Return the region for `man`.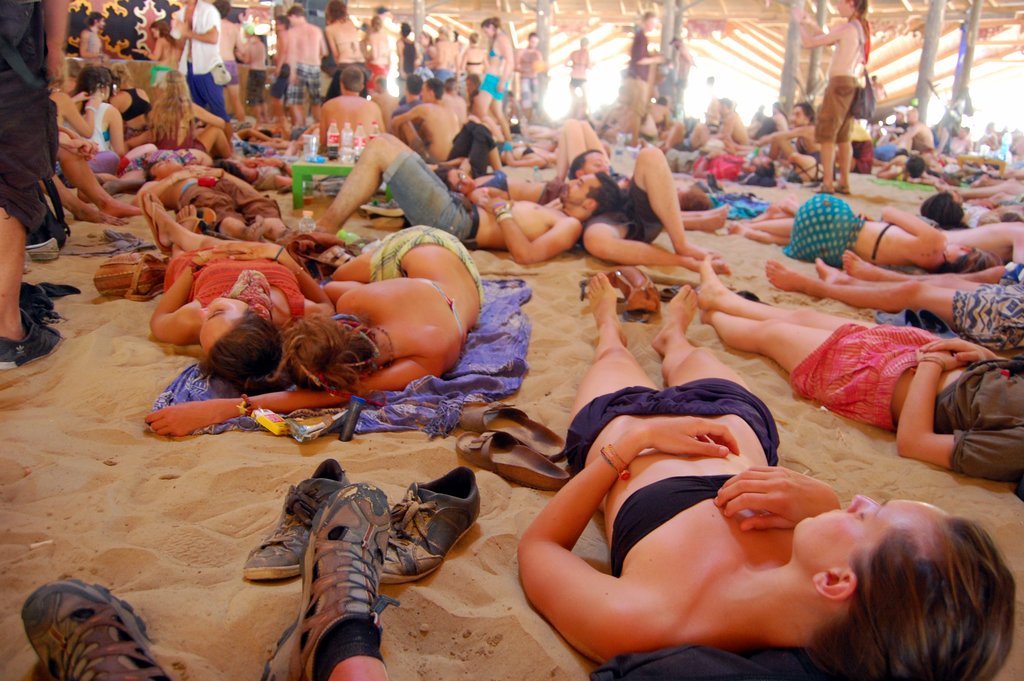
Rect(232, 22, 271, 127).
